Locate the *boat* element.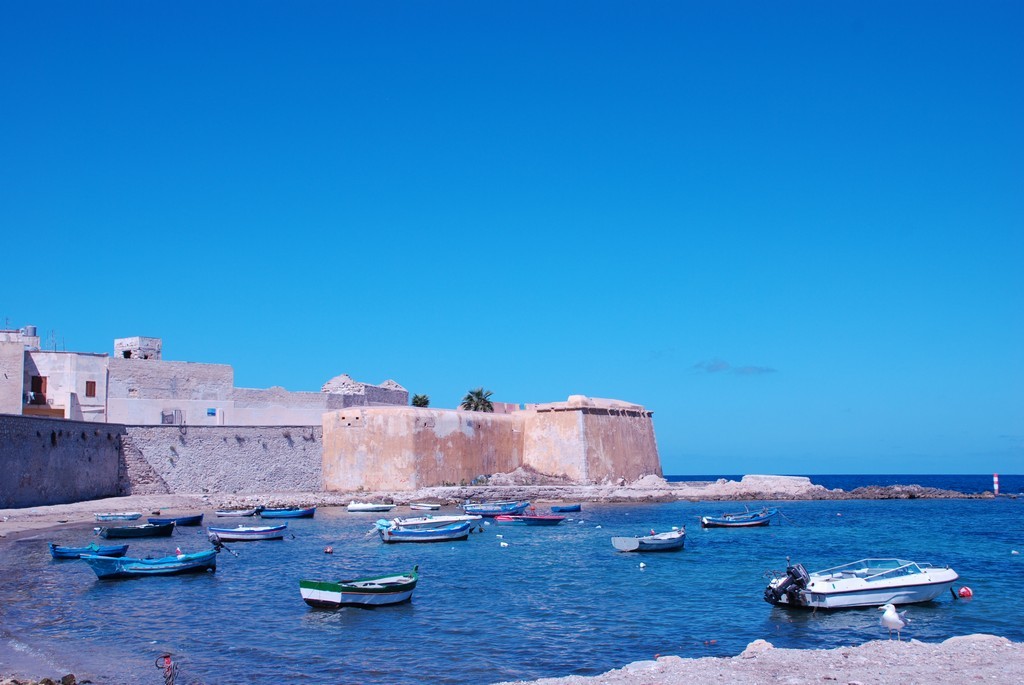
Element bbox: (91,509,143,522).
